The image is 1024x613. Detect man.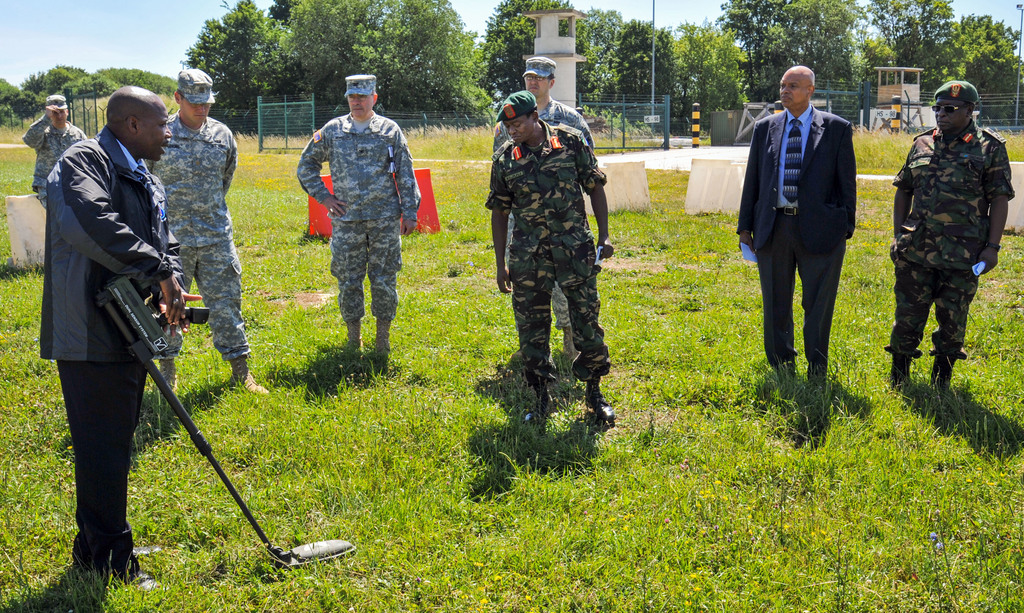
Detection: 481/92/612/423.
